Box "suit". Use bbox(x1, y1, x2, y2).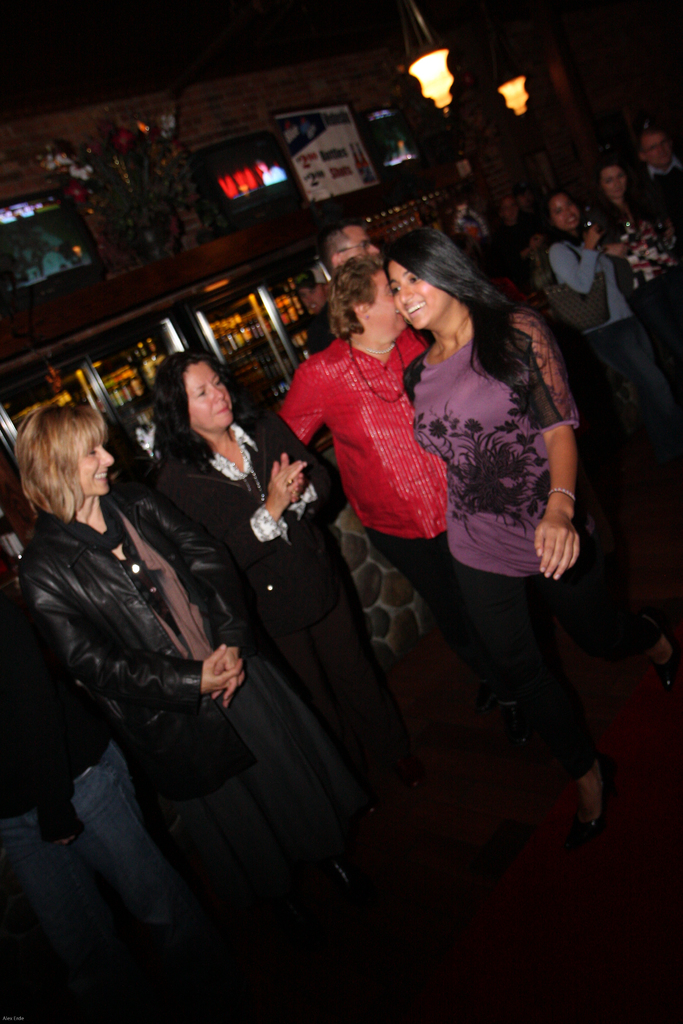
bbox(155, 406, 355, 791).
